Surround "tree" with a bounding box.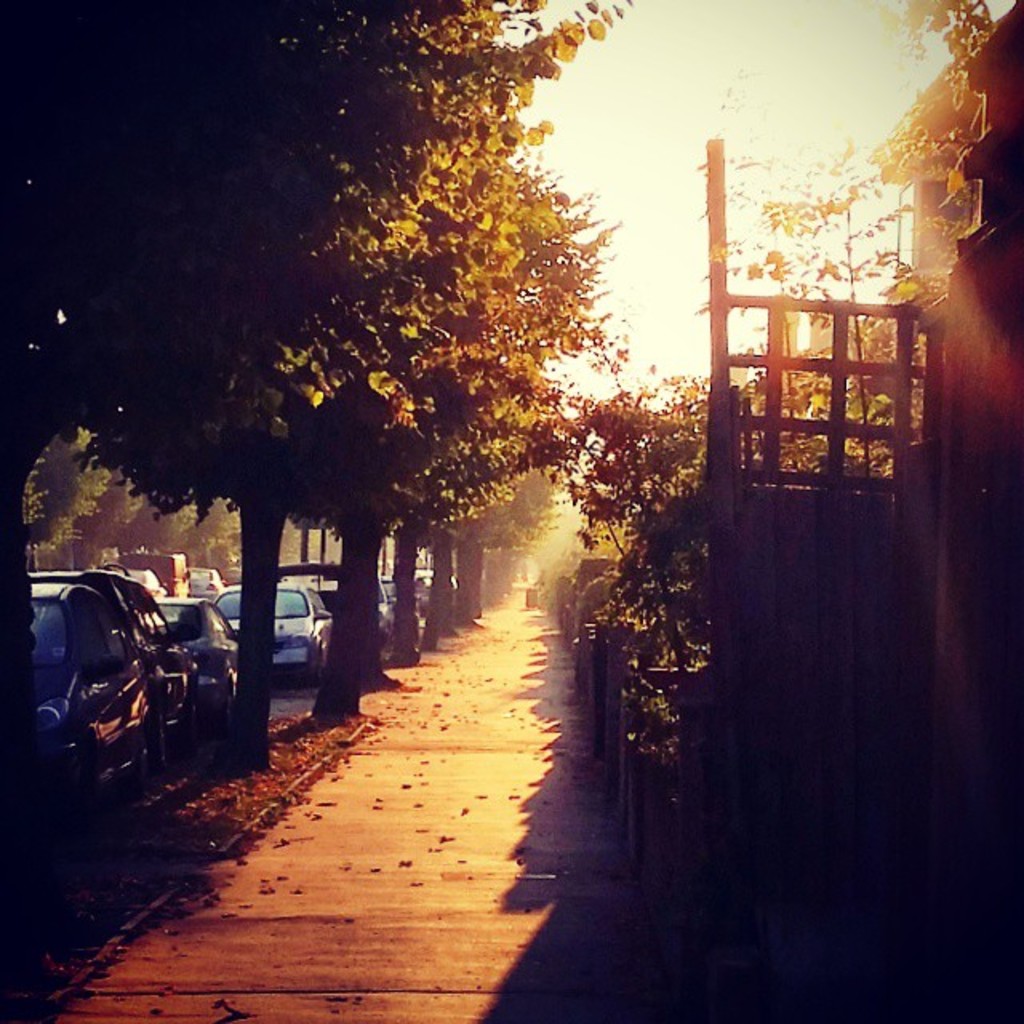
left=672, top=42, right=930, bottom=475.
